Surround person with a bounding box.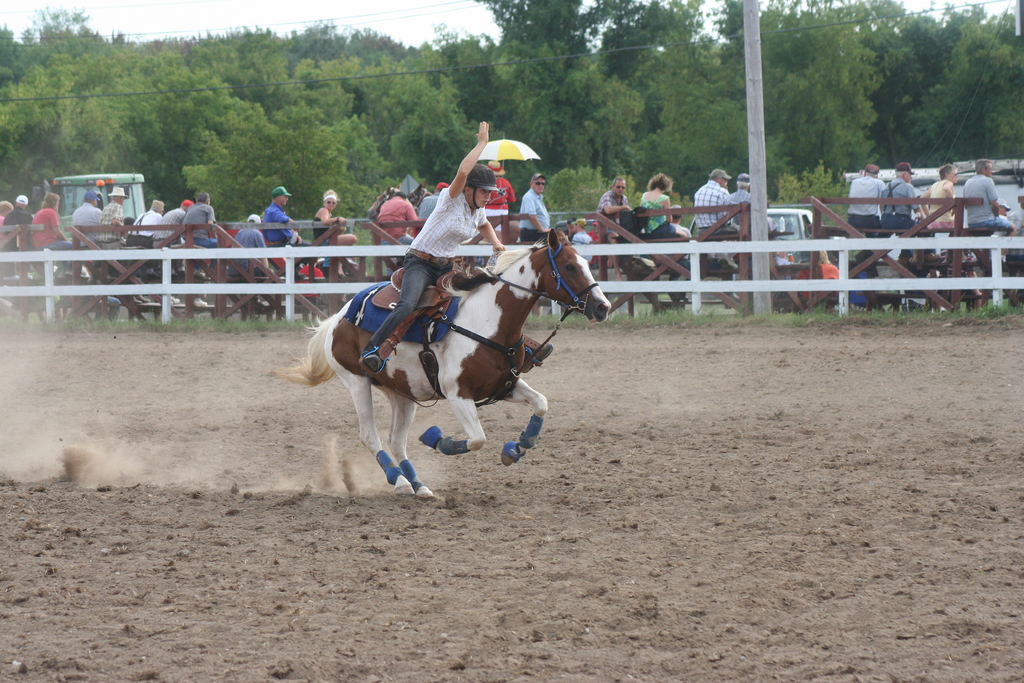
locate(71, 192, 105, 251).
